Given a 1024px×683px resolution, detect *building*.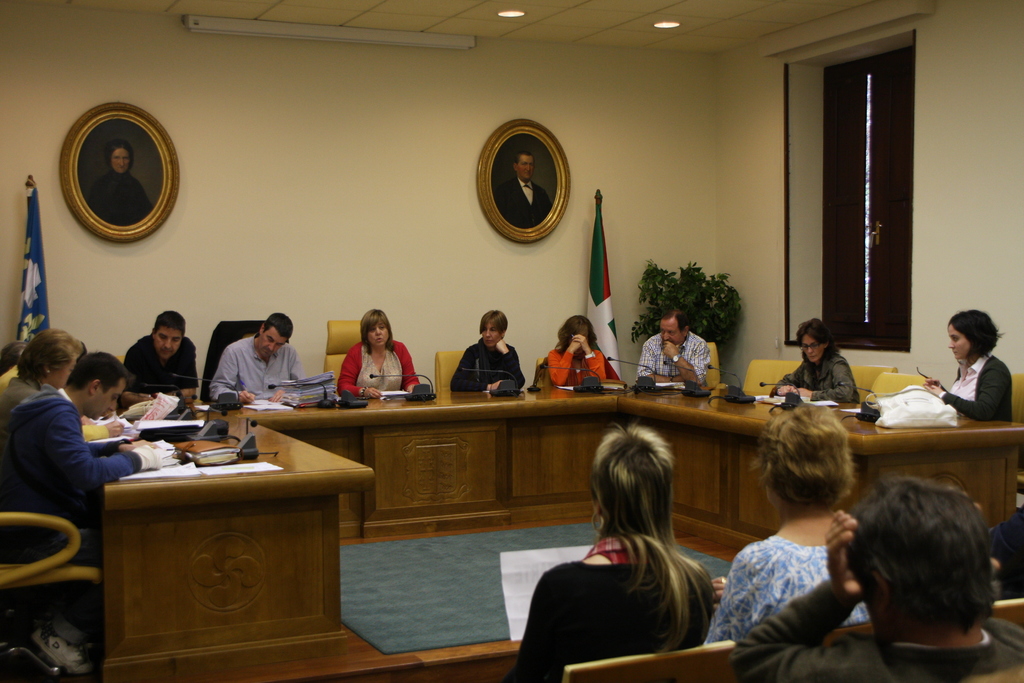
rect(0, 0, 1023, 682).
